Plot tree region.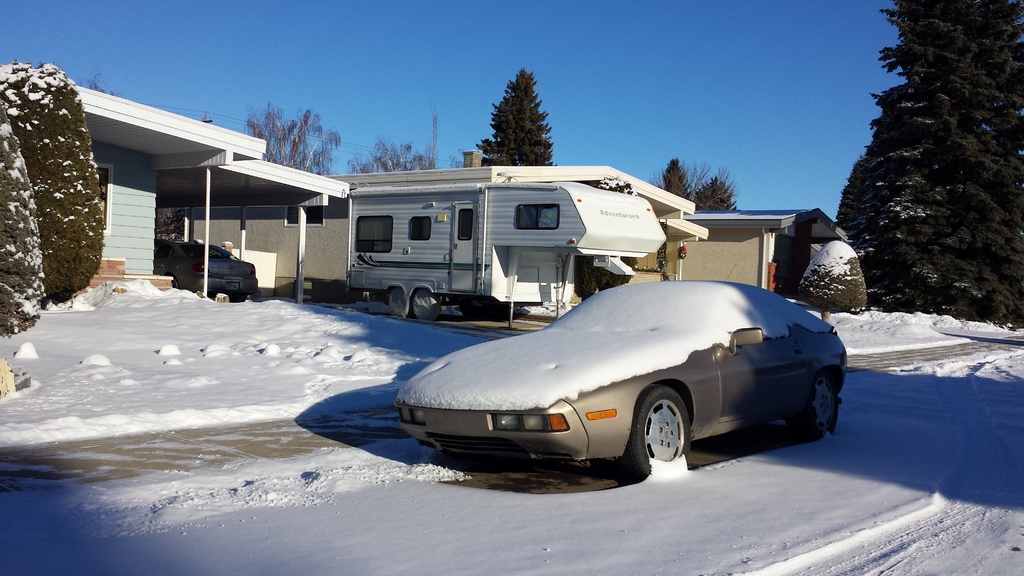
Plotted at bbox=(840, 1, 1023, 326).
